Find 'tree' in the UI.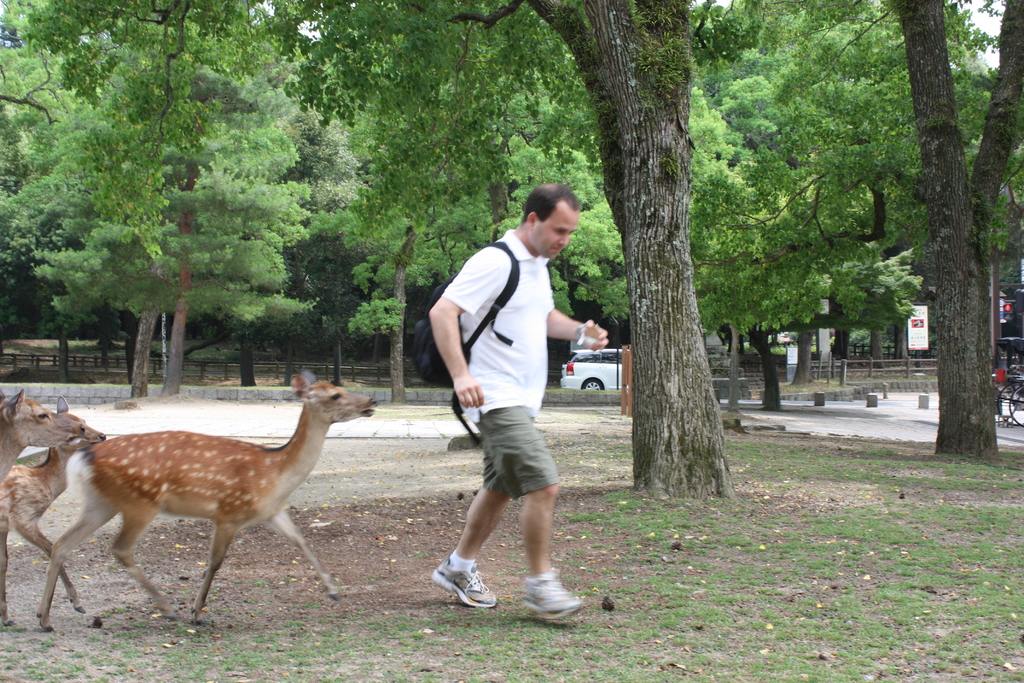
UI element at box=[793, 0, 904, 403].
